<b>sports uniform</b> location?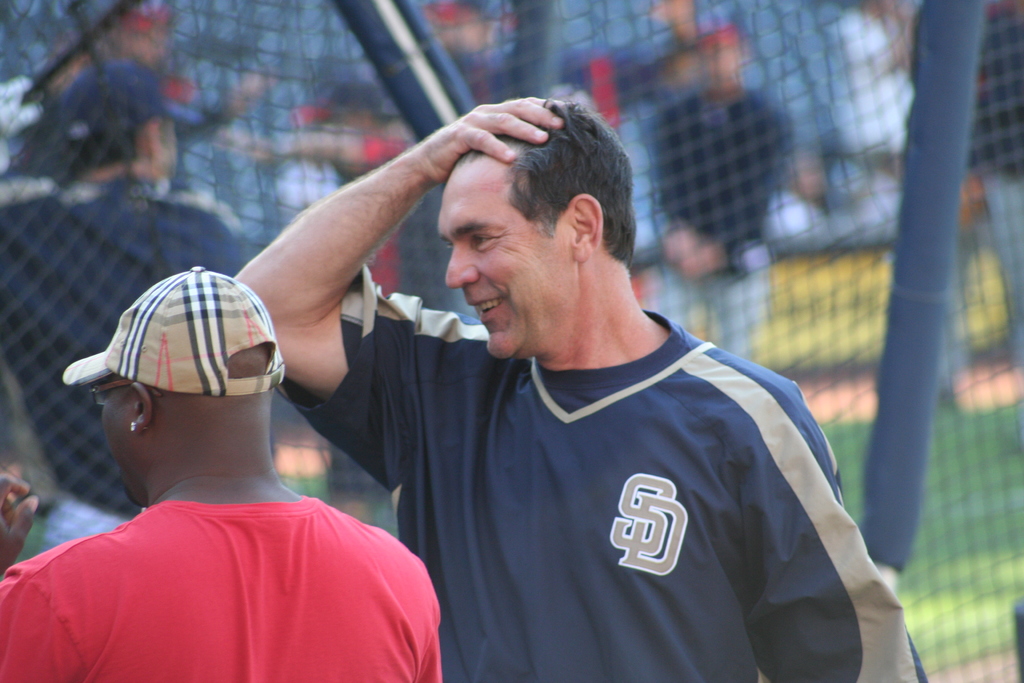
[left=308, top=103, right=867, bottom=682]
